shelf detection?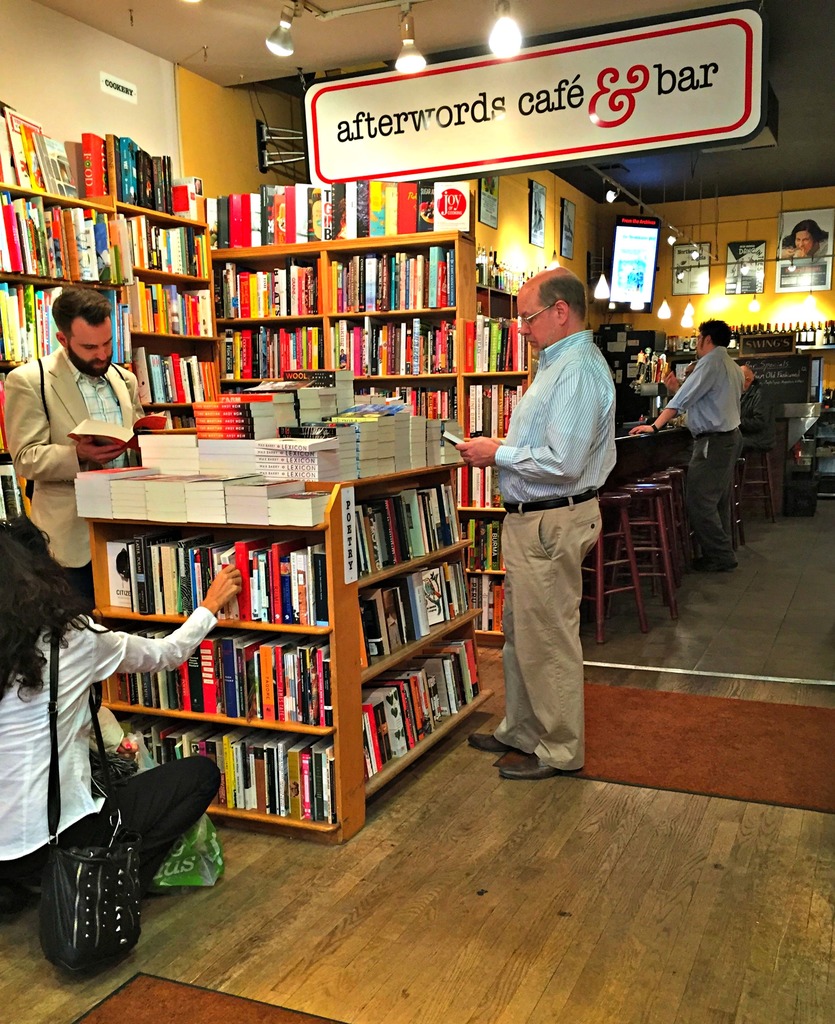
bbox=[811, 403, 834, 476]
